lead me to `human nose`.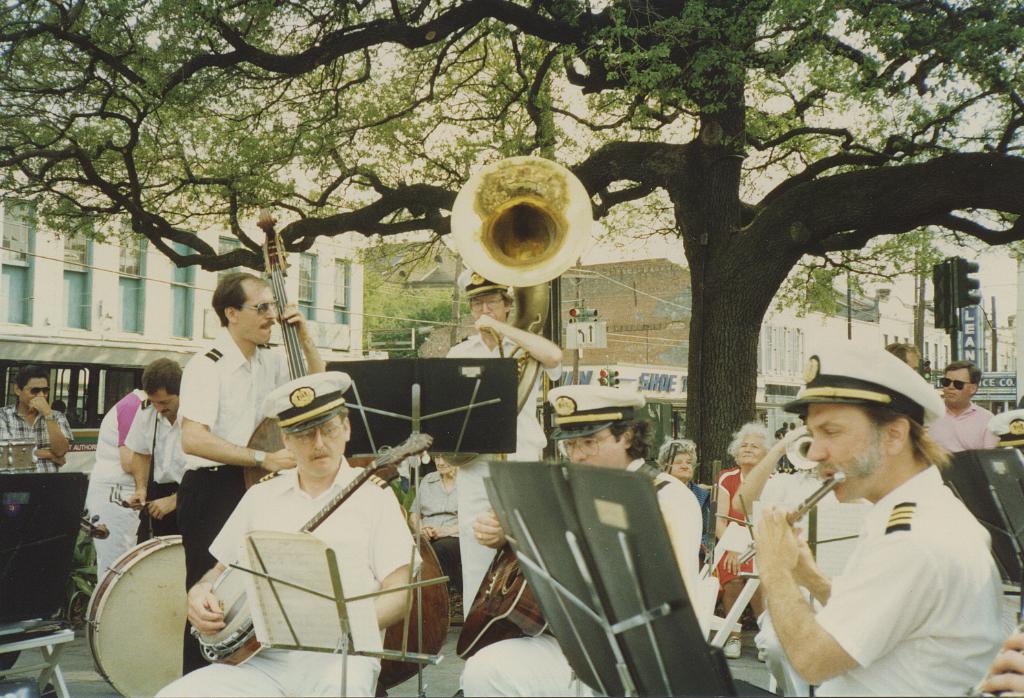
Lead to 309, 430, 325, 452.
